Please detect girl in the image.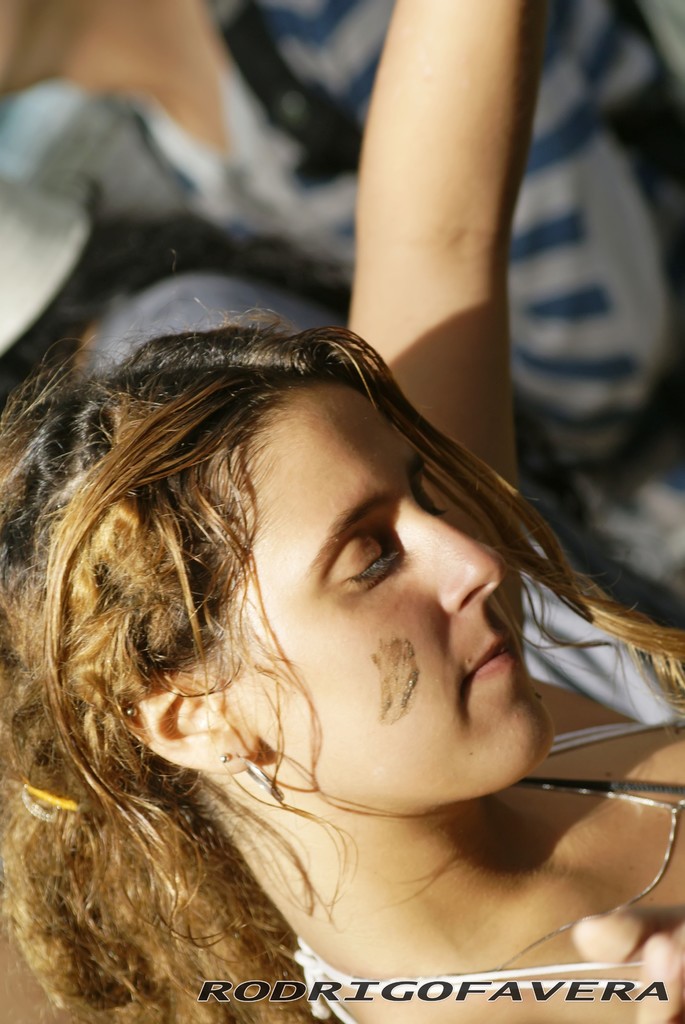
2:3:684:1017.
